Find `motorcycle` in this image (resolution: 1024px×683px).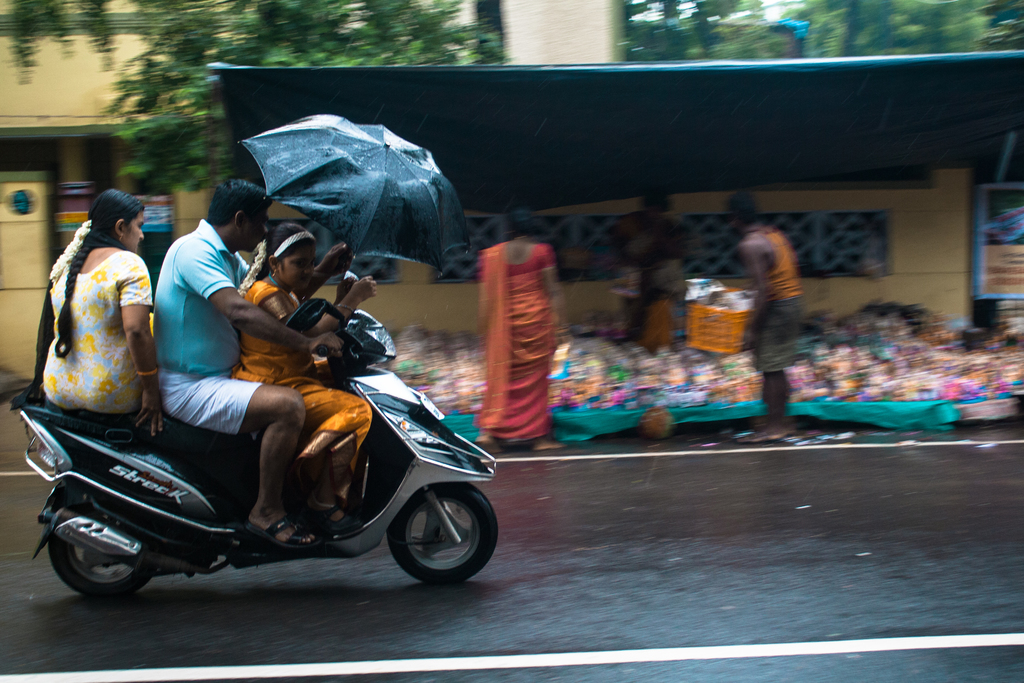
(0,283,519,598).
